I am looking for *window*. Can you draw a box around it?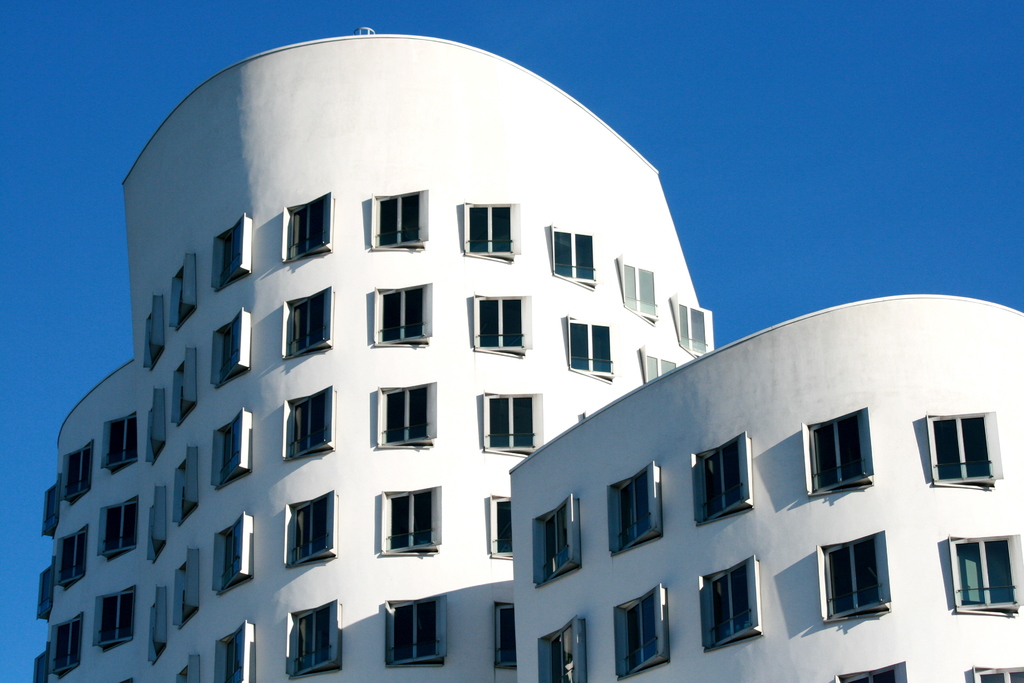
Sure, the bounding box is x1=49, y1=614, x2=89, y2=682.
